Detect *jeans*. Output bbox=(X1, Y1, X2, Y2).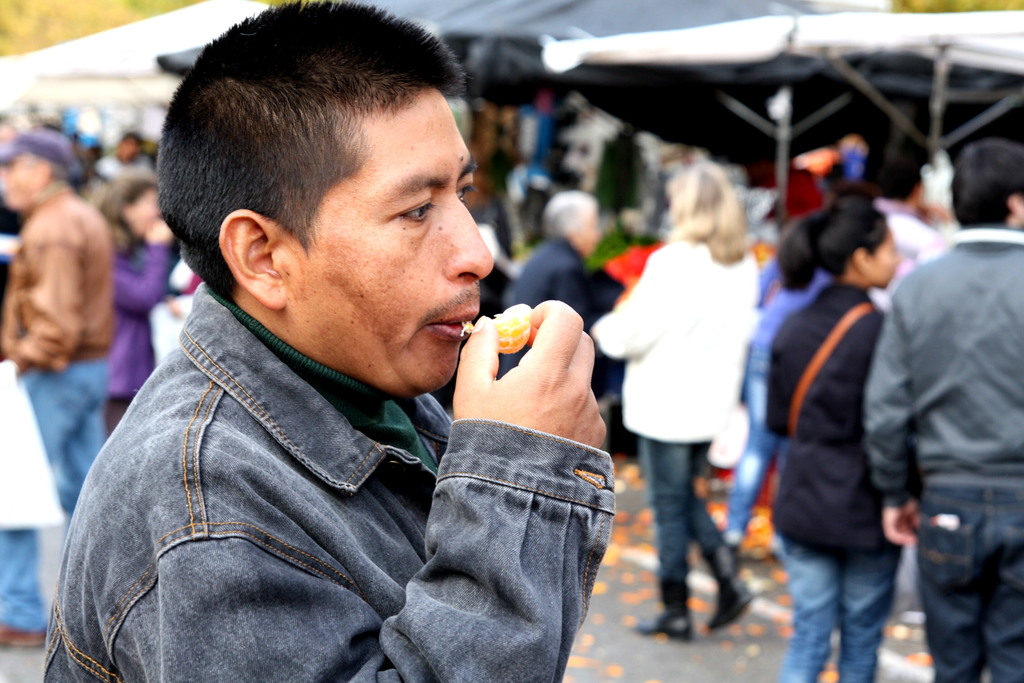
bbox=(635, 439, 723, 582).
